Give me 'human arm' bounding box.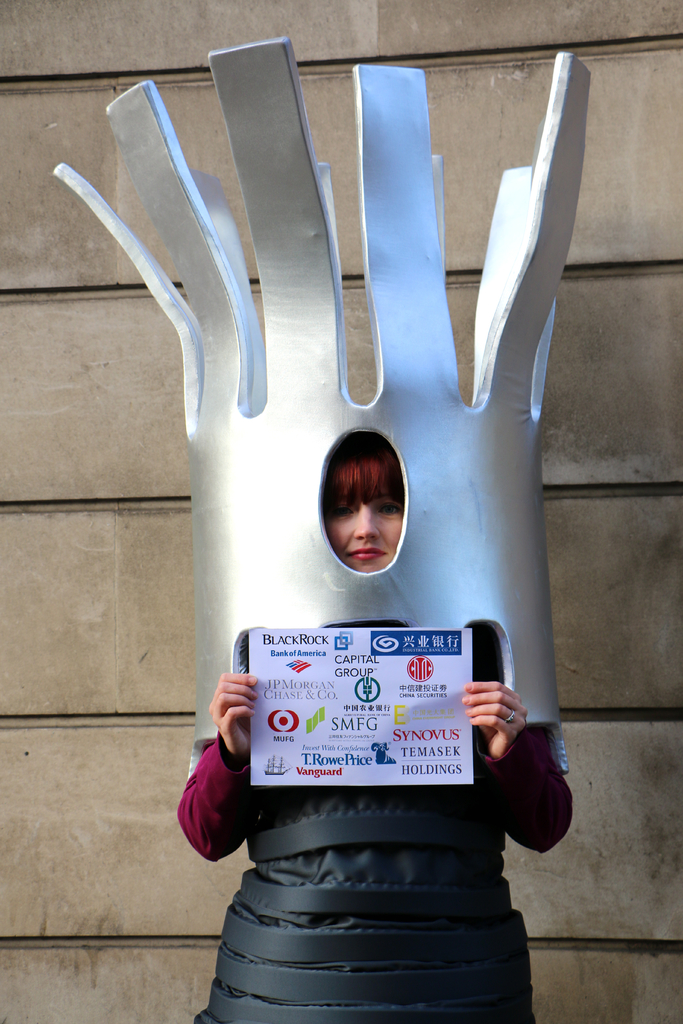
bbox=[457, 676, 564, 892].
